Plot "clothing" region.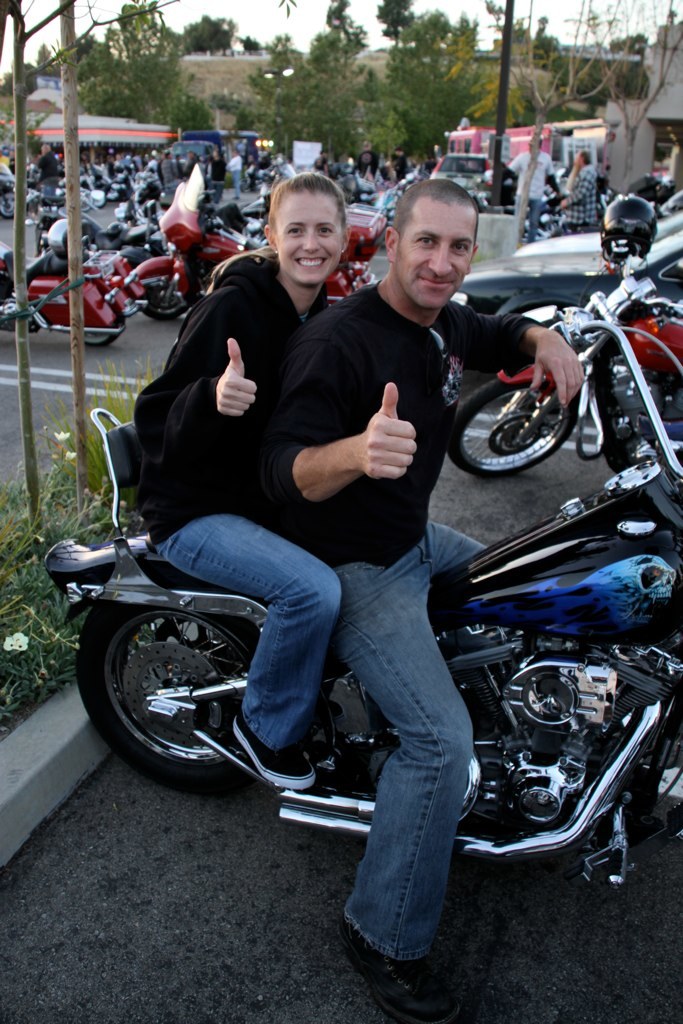
Plotted at region(565, 167, 602, 237).
